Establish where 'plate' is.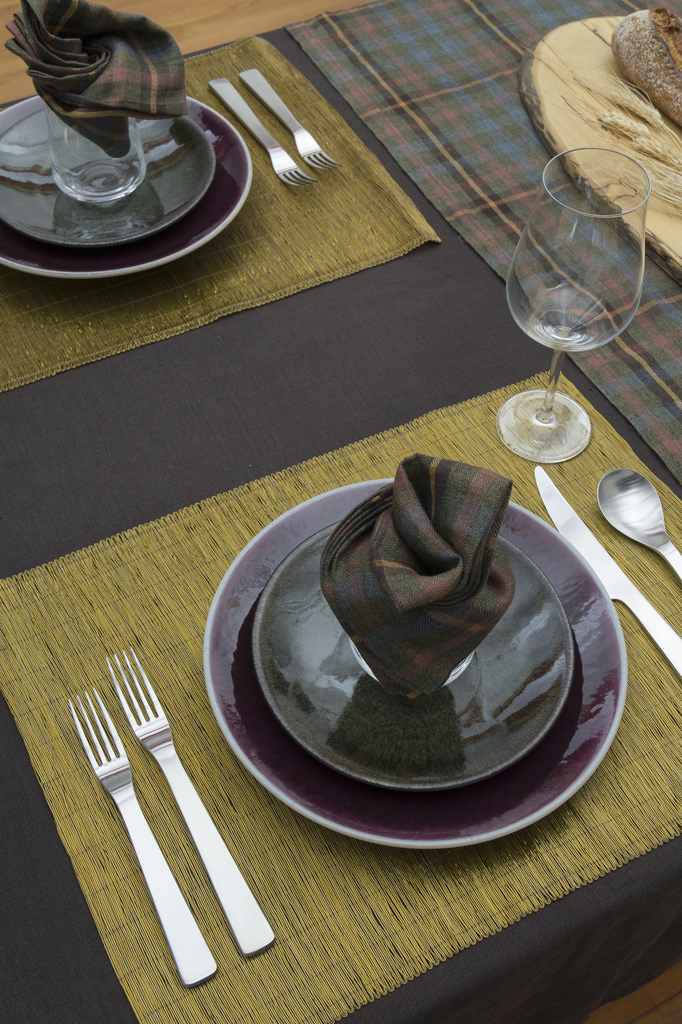
Established at 0:108:219:248.
